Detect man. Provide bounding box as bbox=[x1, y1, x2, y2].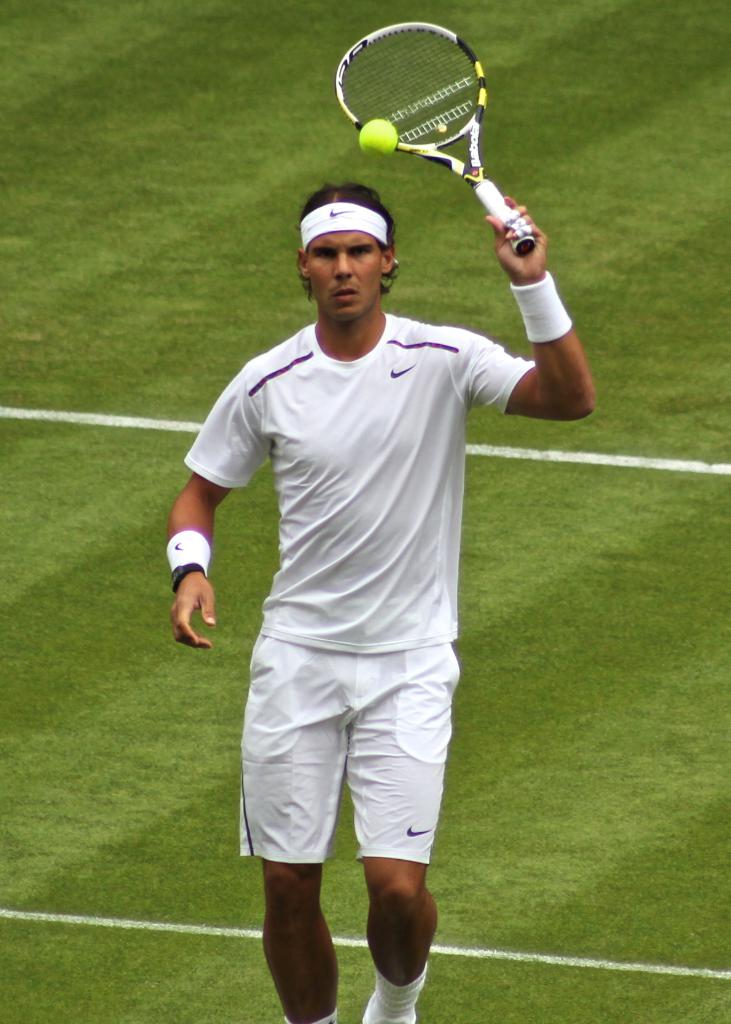
bbox=[166, 179, 595, 1023].
